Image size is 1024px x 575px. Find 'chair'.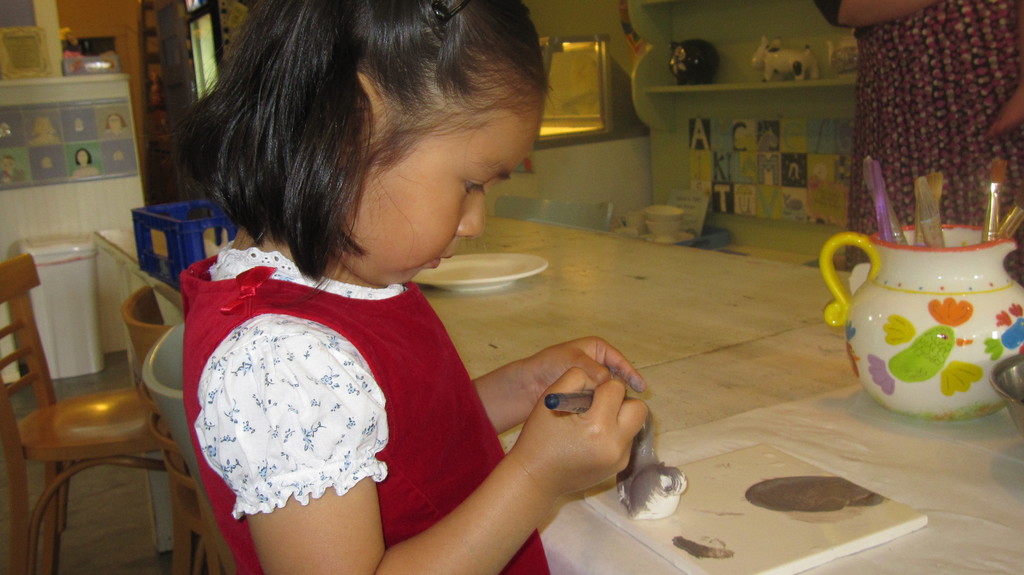
l=138, t=329, r=240, b=574.
